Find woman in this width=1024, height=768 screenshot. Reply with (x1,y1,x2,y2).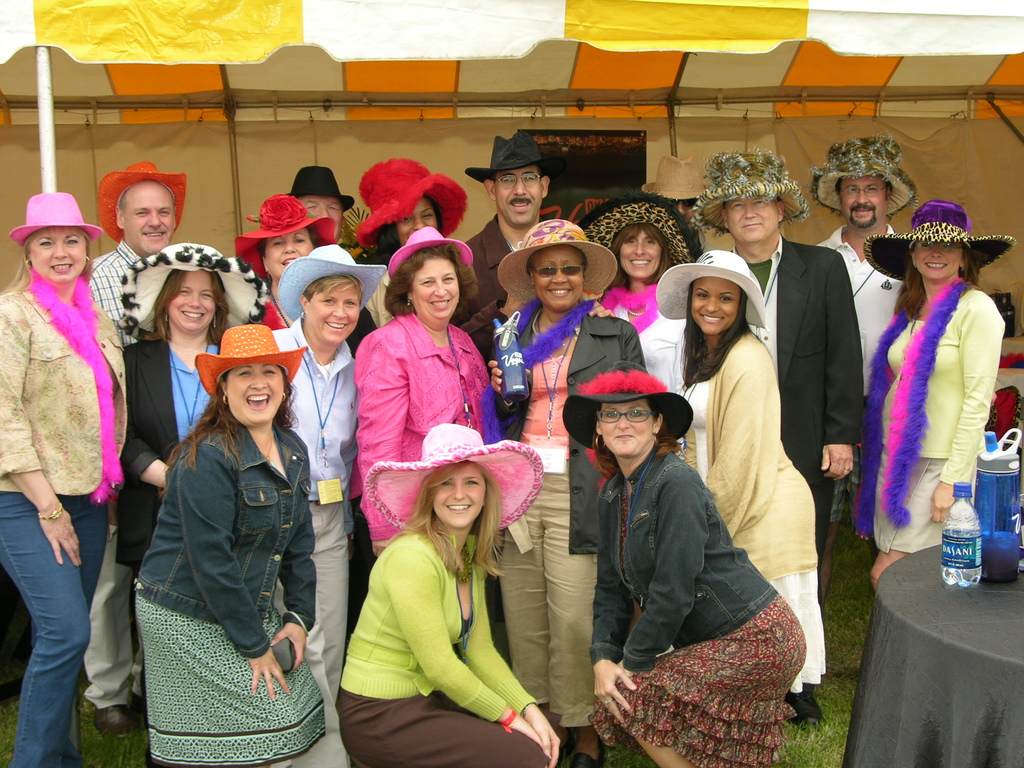
(230,188,338,337).
